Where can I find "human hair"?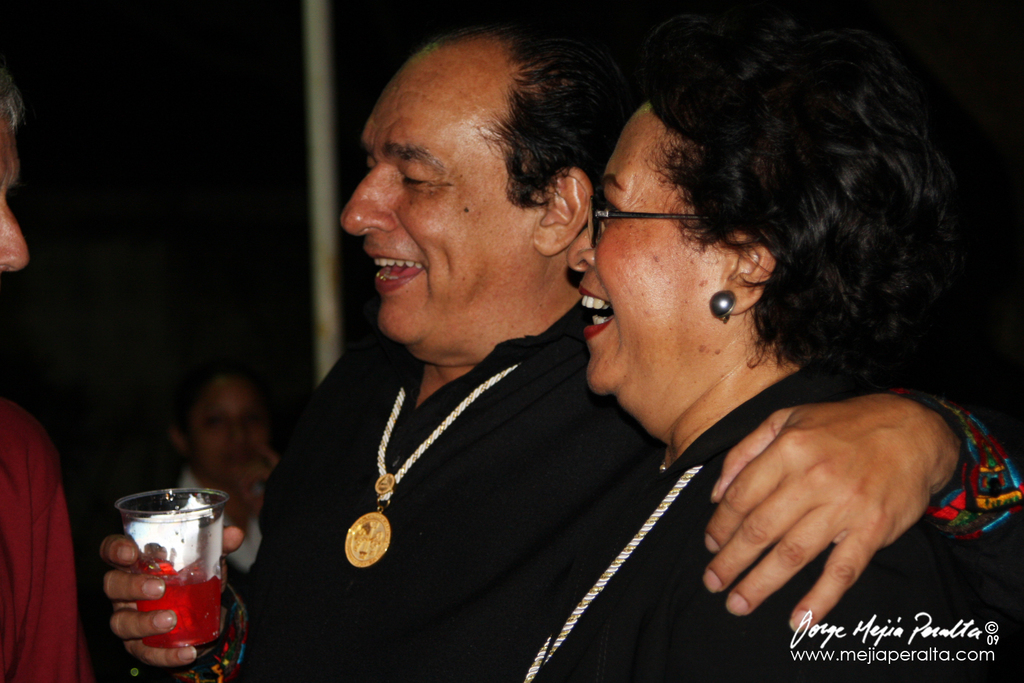
You can find it at 0:60:18:123.
